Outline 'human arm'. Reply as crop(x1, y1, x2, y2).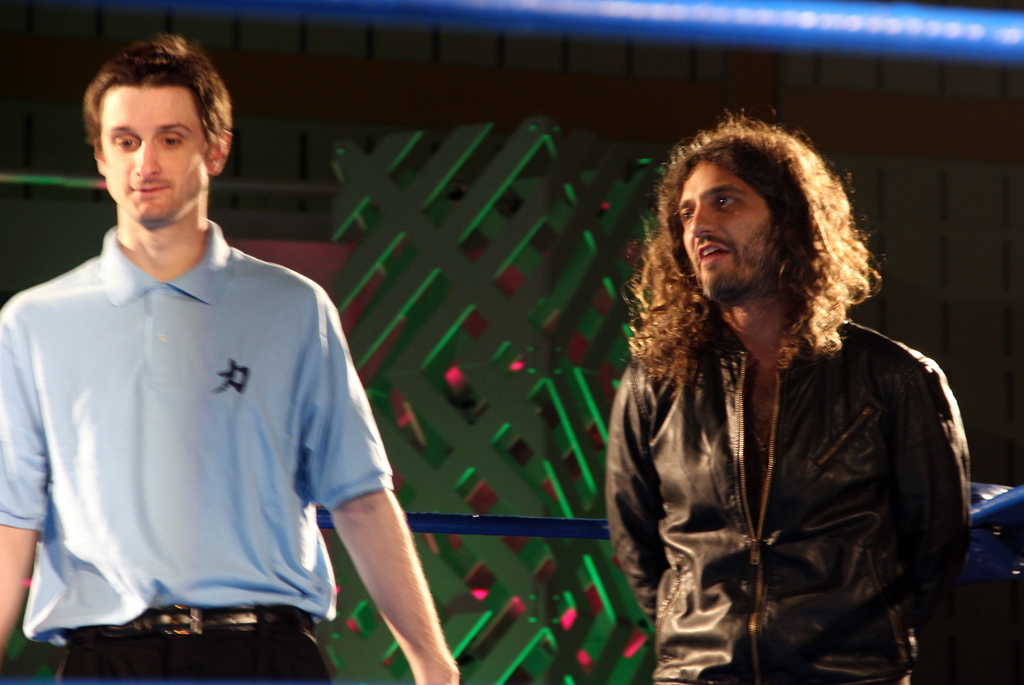
crop(288, 332, 463, 677).
